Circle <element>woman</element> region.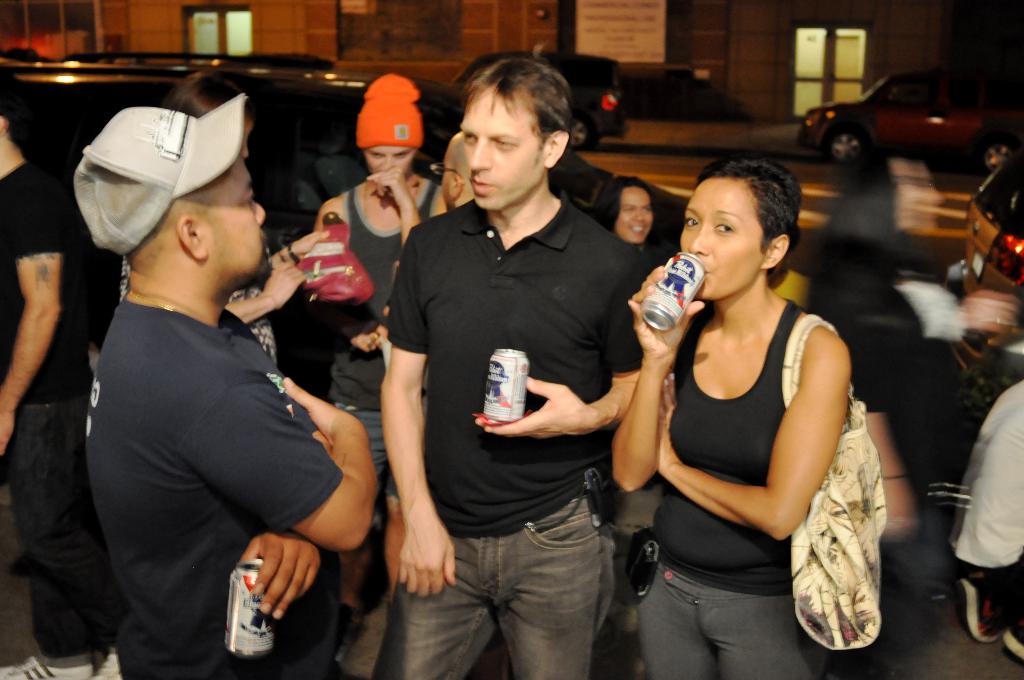
Region: [312,71,449,660].
